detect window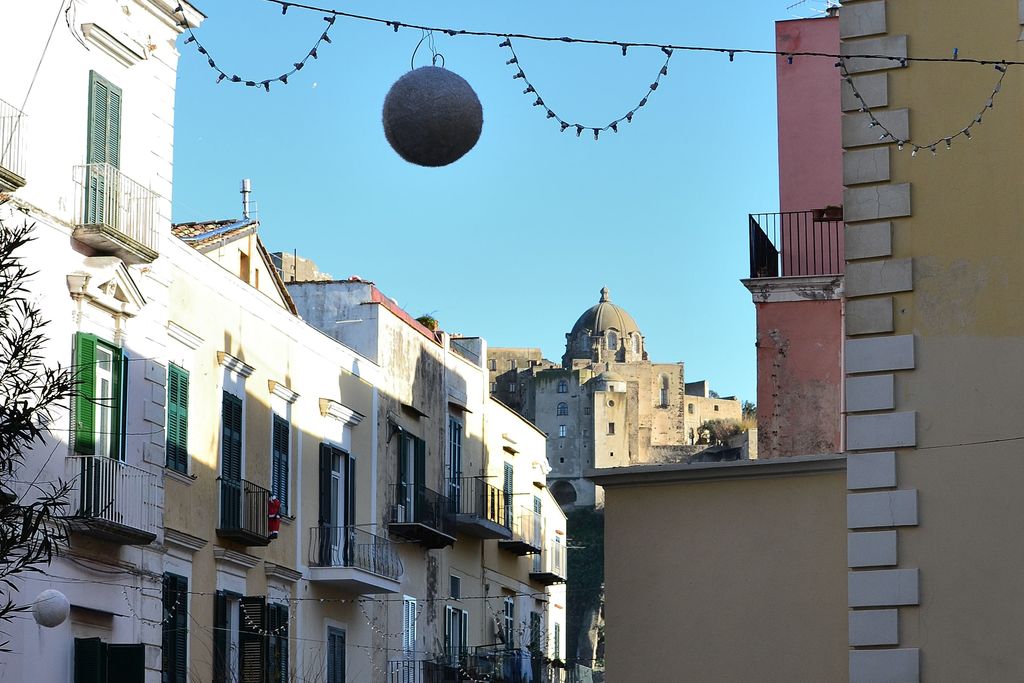
bbox=[525, 358, 541, 372]
